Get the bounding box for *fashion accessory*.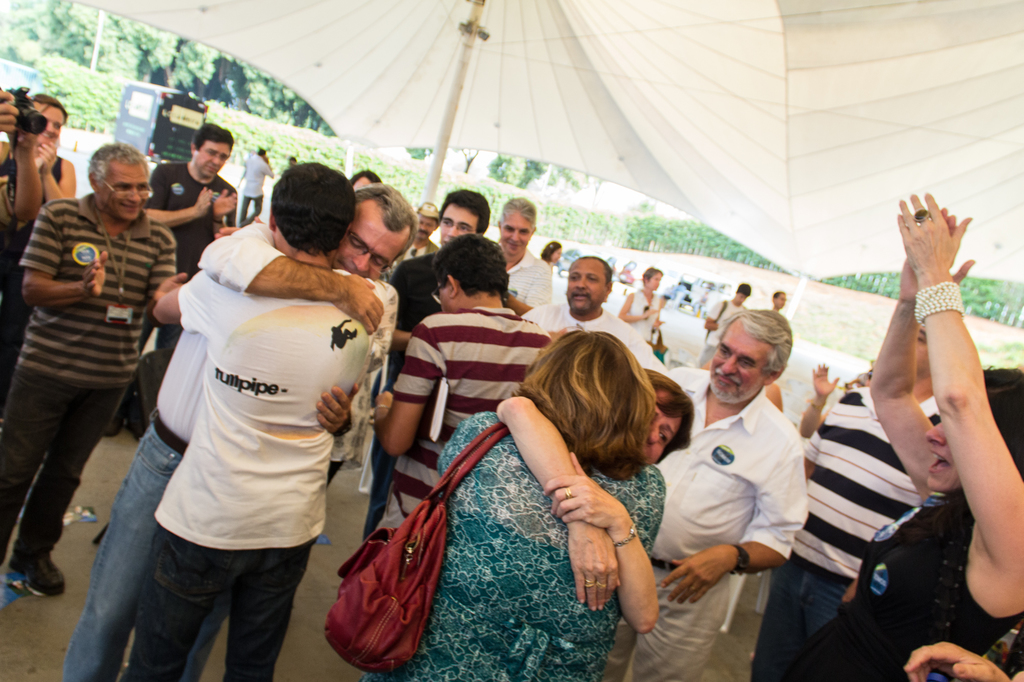
pyautogui.locateOnScreen(912, 276, 968, 328).
